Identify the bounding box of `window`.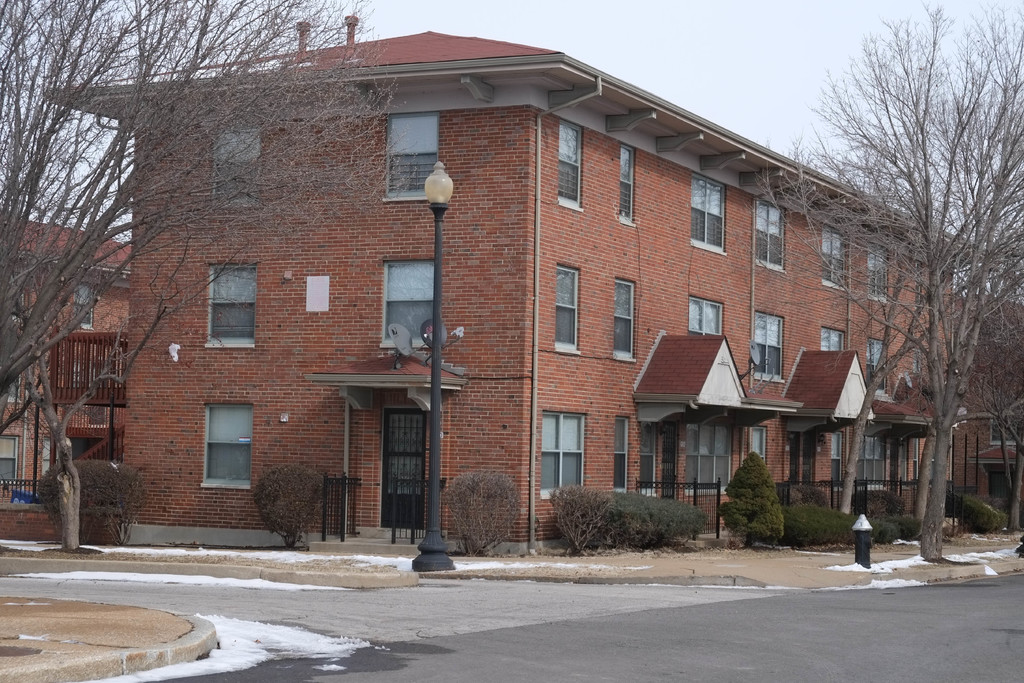
<region>758, 202, 785, 268</region>.
